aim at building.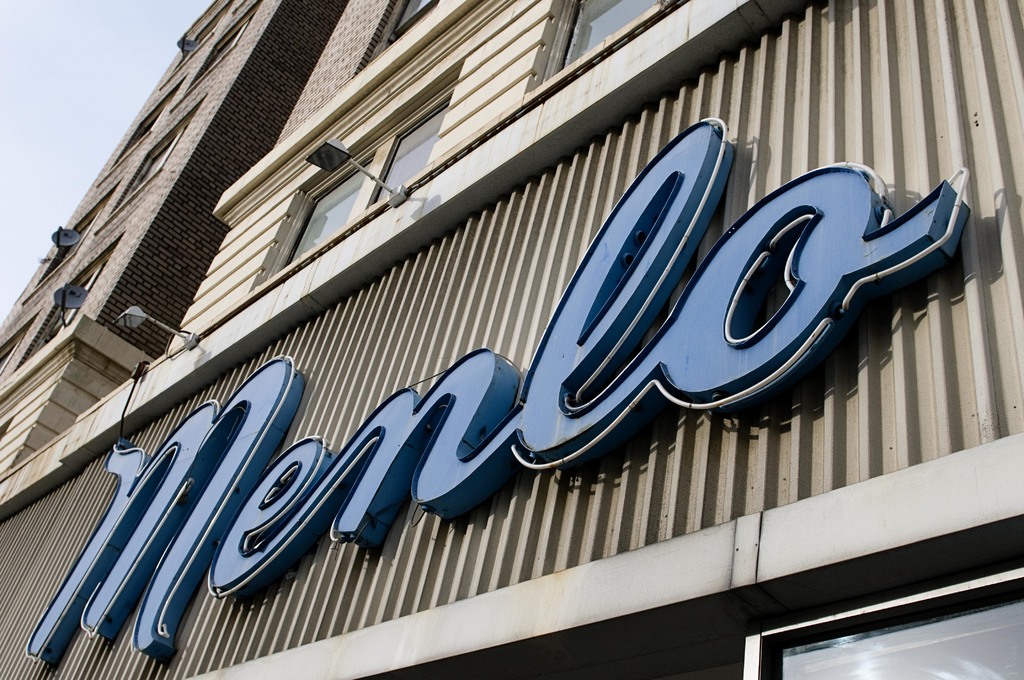
Aimed at [left=0, top=0, right=1023, bottom=679].
